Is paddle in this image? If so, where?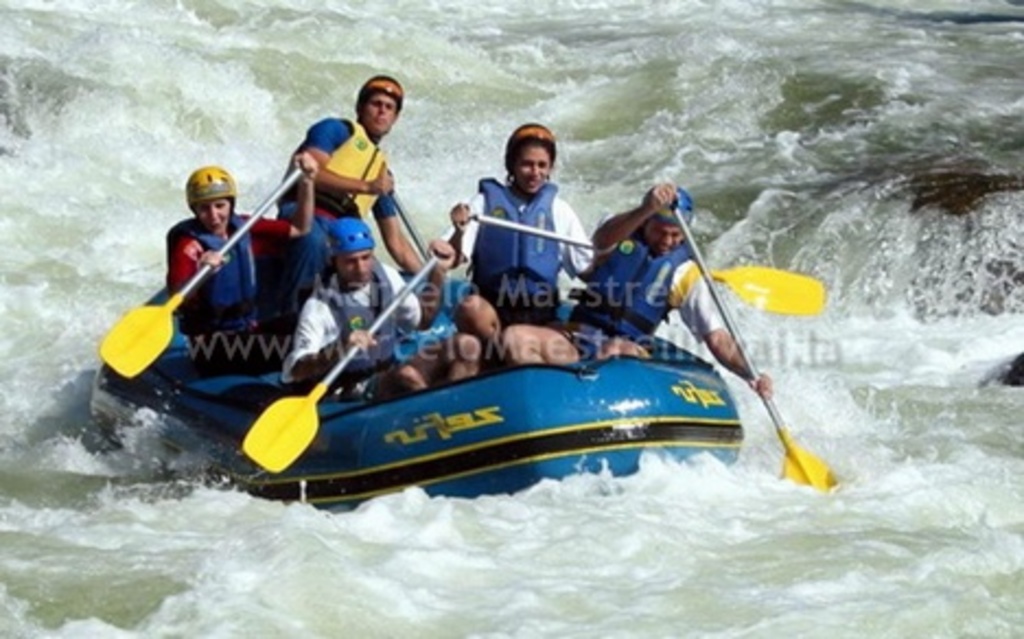
Yes, at 672:177:858:492.
